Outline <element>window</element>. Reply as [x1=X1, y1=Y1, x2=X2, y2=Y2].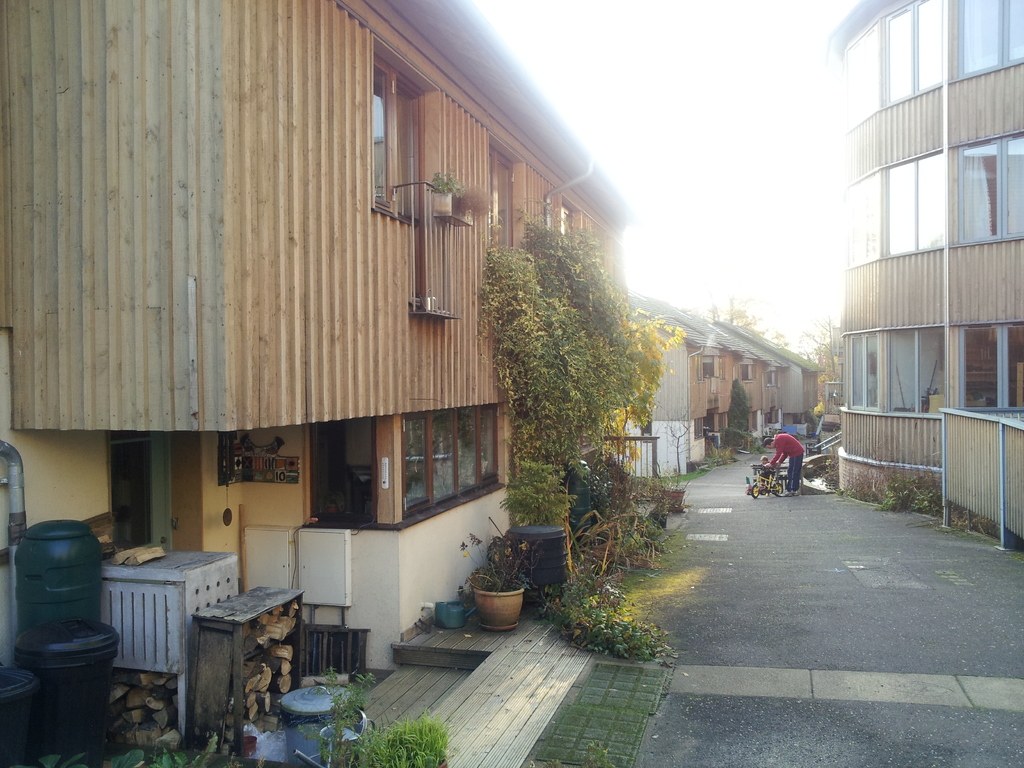
[x1=839, y1=325, x2=947, y2=416].
